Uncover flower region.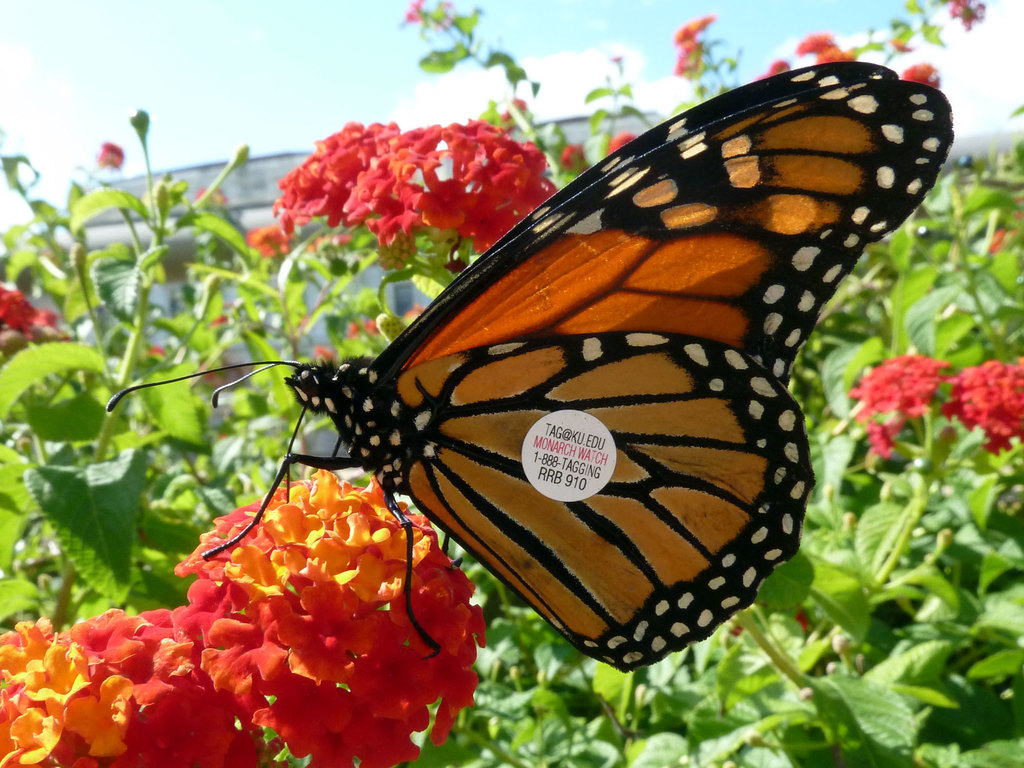
Uncovered: (99,141,126,170).
